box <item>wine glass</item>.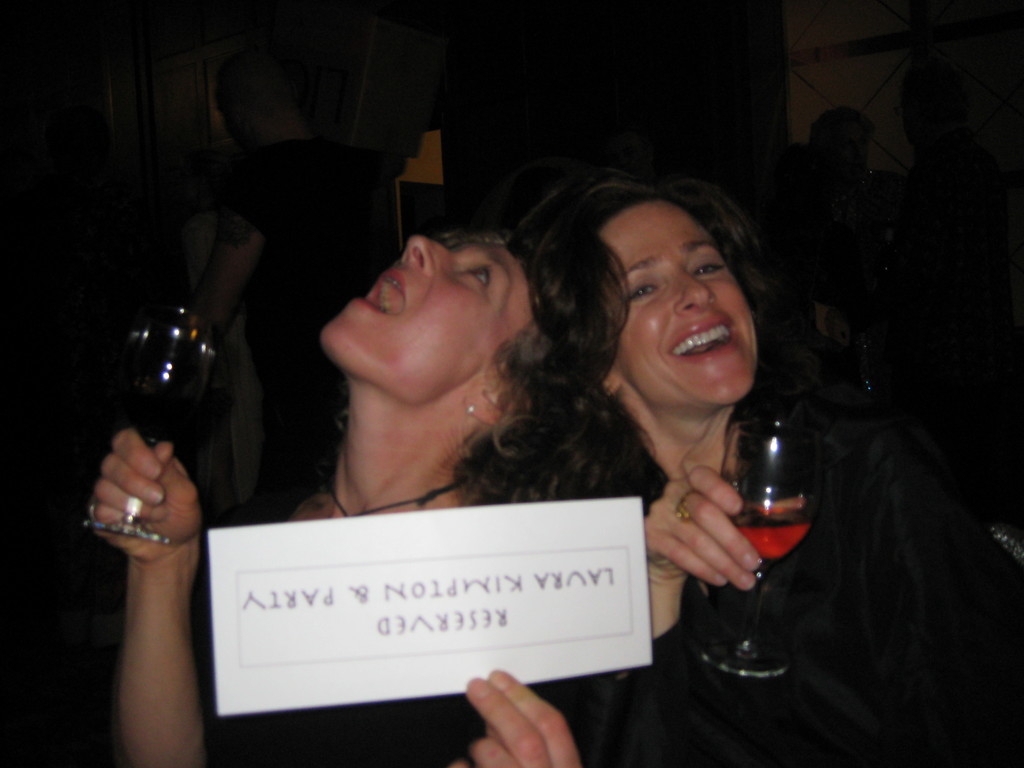
(x1=700, y1=416, x2=816, y2=676).
